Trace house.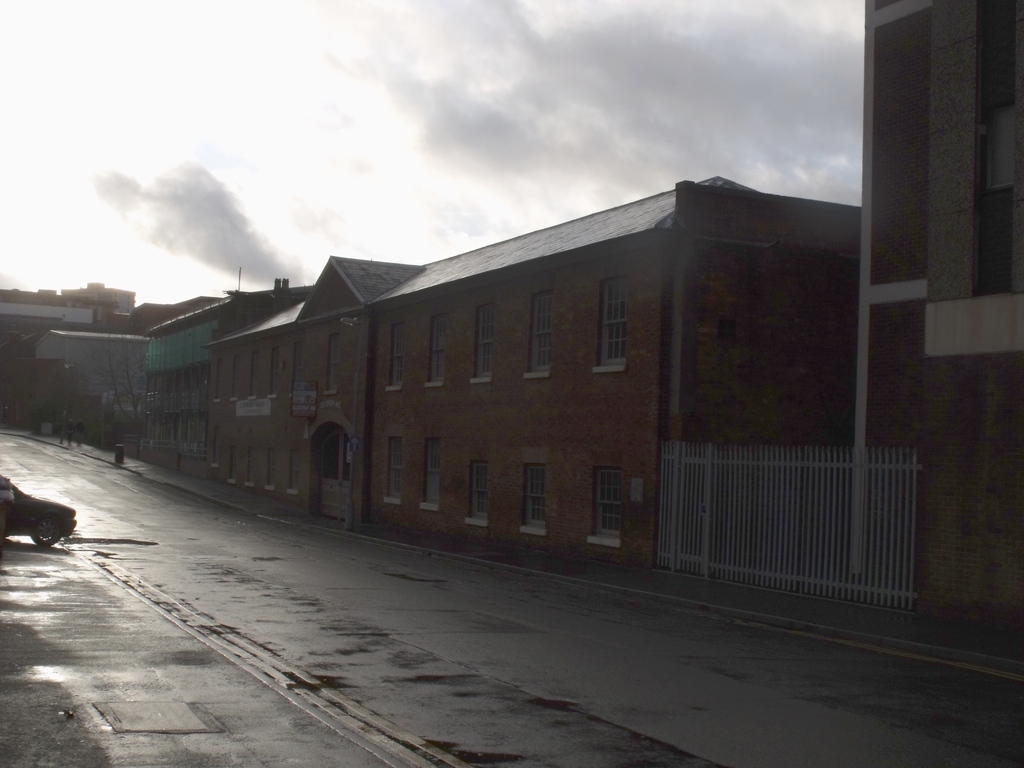
Traced to pyautogui.locateOnScreen(142, 287, 236, 476).
